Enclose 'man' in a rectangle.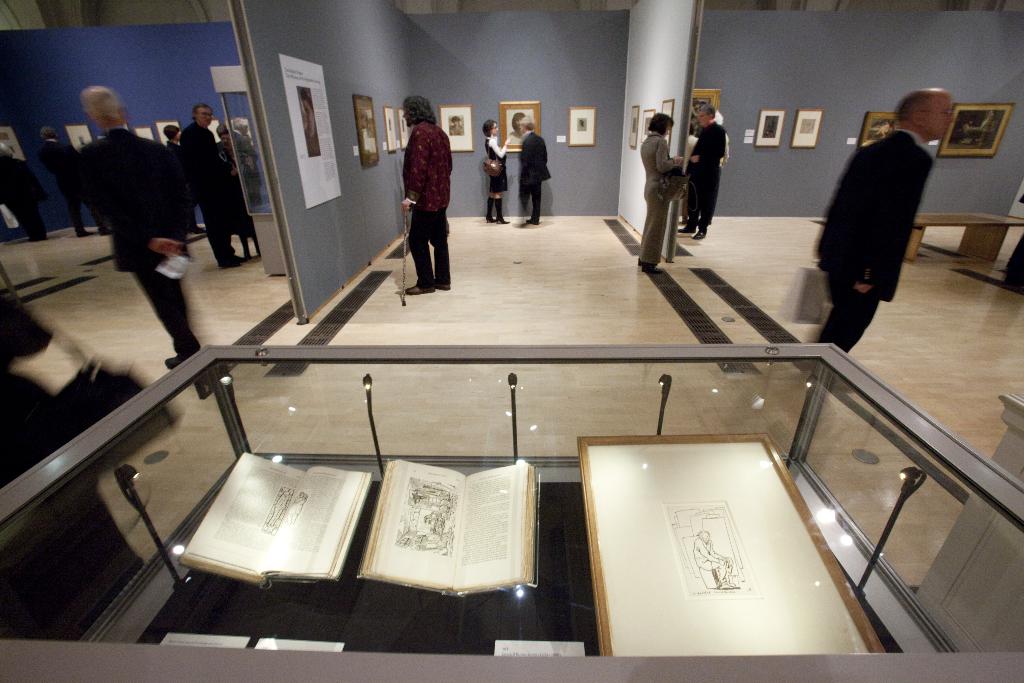
[x1=177, y1=105, x2=238, y2=268].
